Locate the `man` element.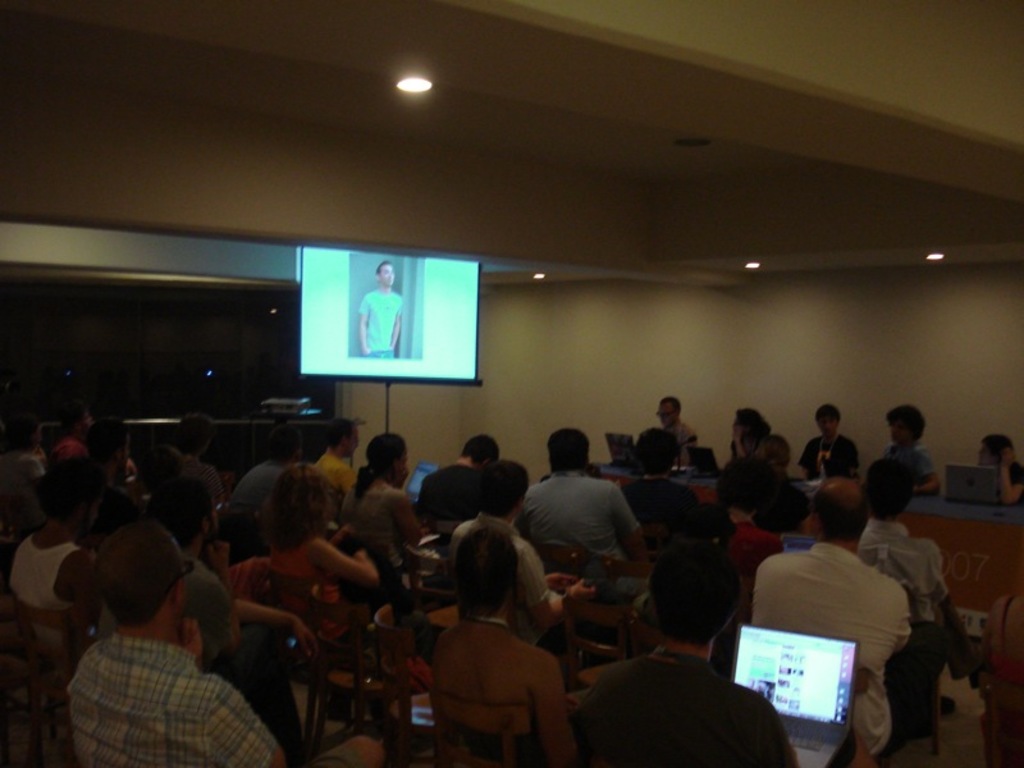
Element bbox: [659,397,696,468].
